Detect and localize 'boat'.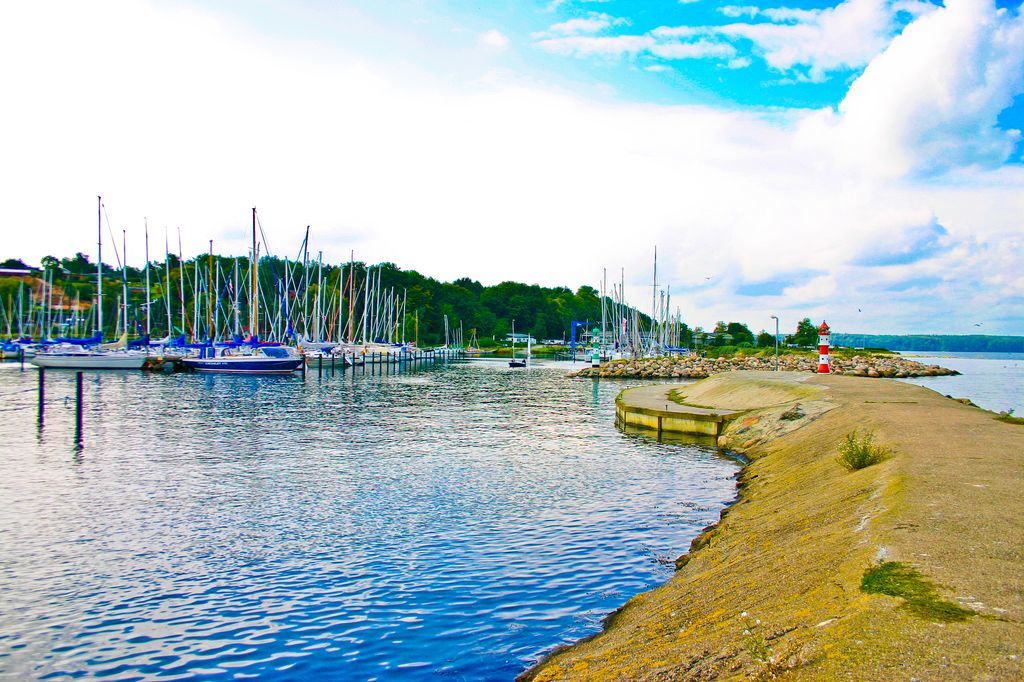
Localized at region(503, 313, 526, 368).
